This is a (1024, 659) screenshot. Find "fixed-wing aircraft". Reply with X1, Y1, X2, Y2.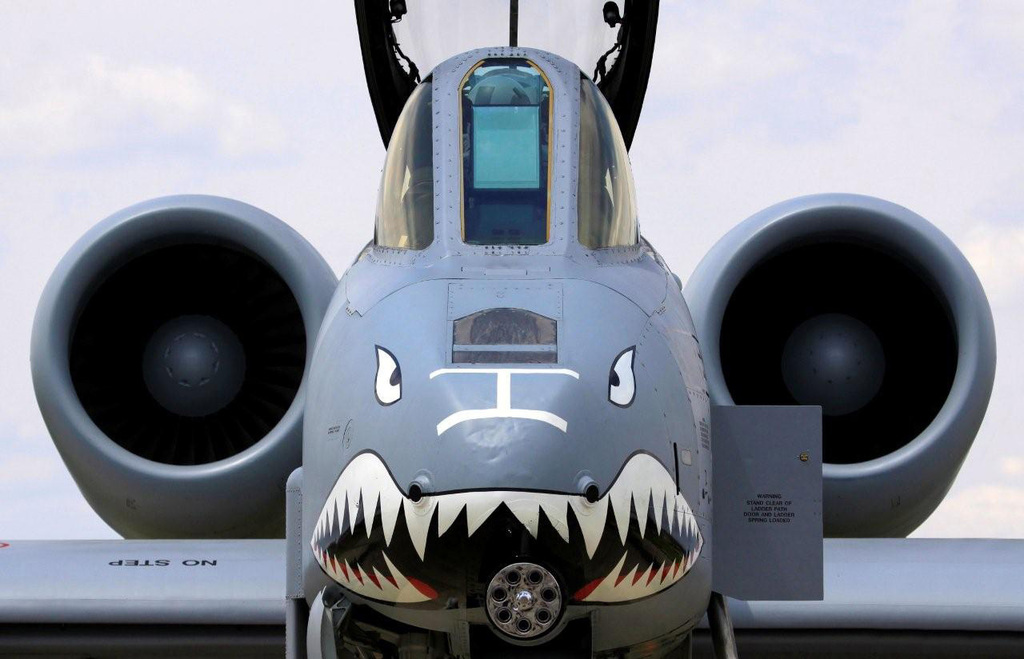
1, 2, 1018, 657.
